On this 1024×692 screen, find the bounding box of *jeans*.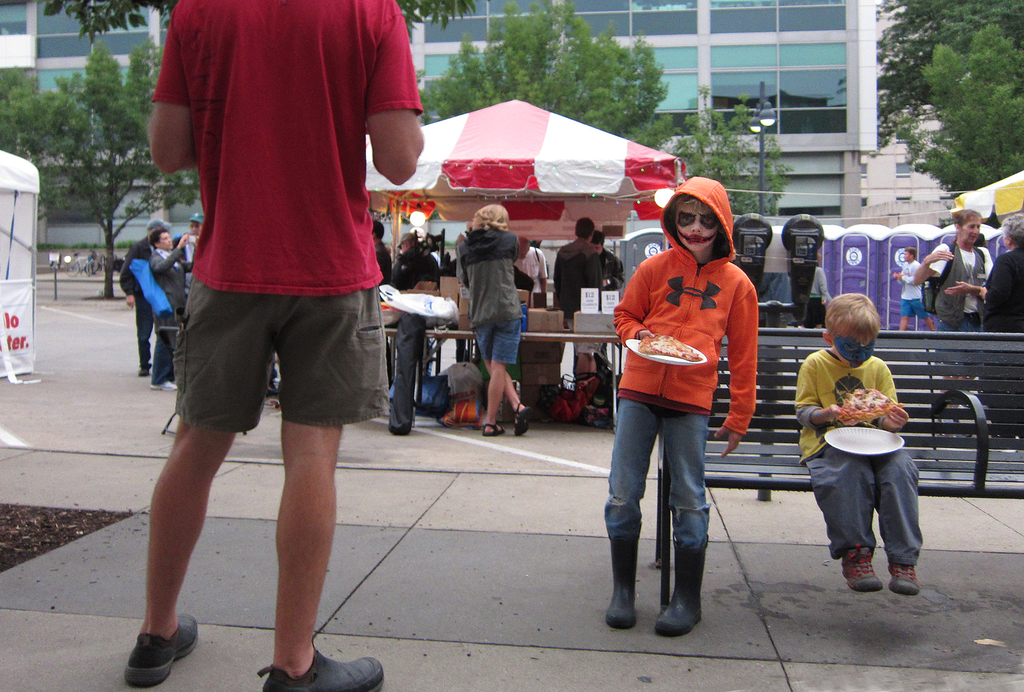
Bounding box: locate(602, 400, 712, 550).
